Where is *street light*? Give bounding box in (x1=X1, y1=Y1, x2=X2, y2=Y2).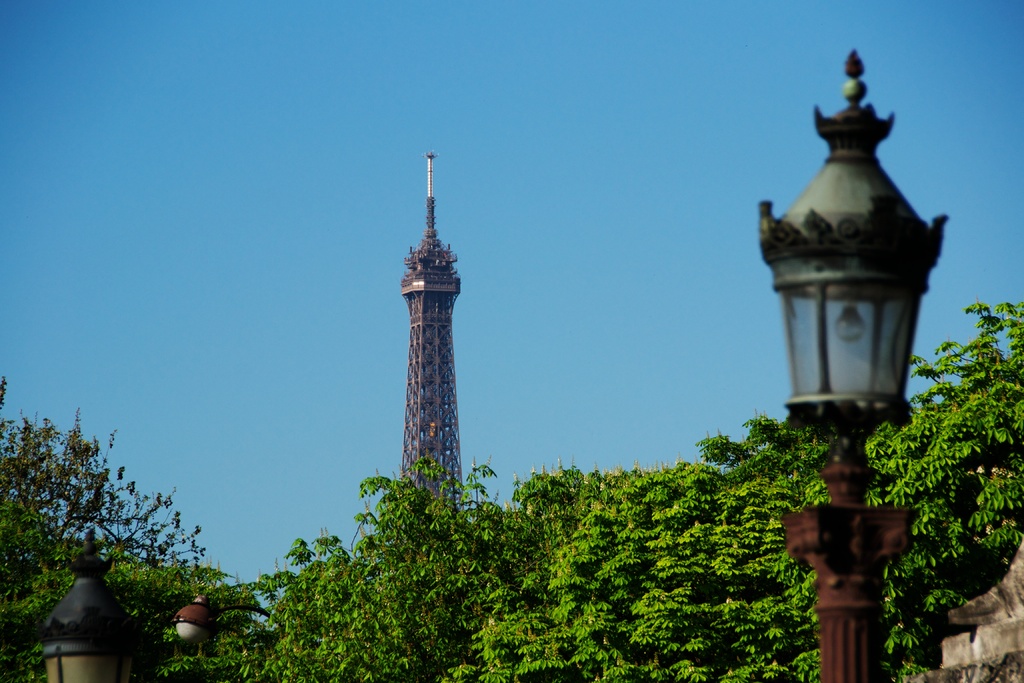
(x1=166, y1=589, x2=286, y2=635).
